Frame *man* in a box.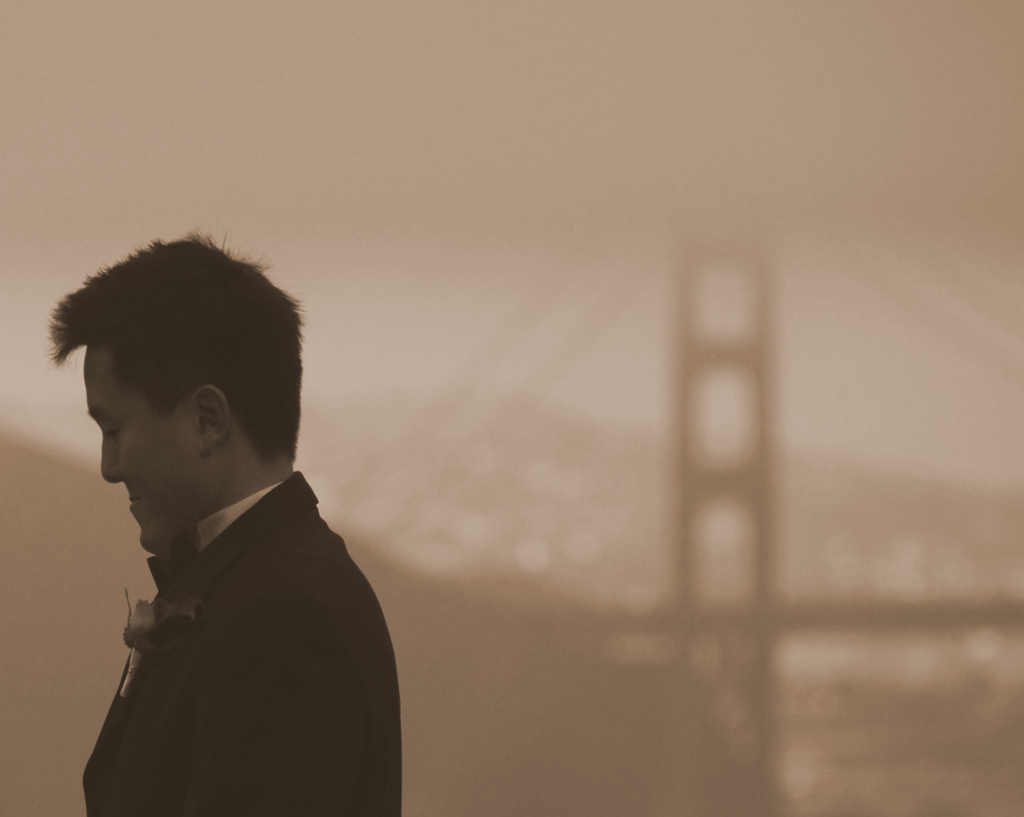
24:238:403:816.
